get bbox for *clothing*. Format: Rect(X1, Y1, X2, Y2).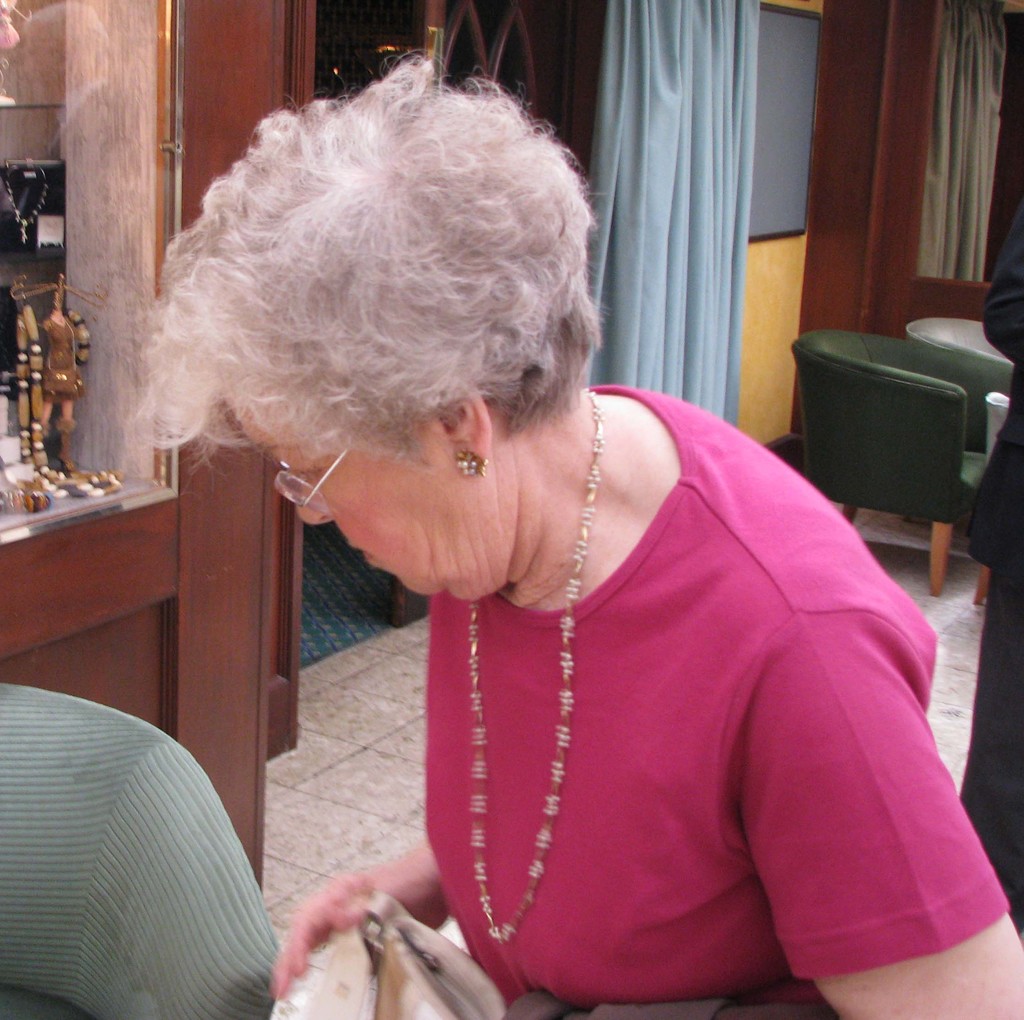
Rect(374, 403, 969, 1017).
